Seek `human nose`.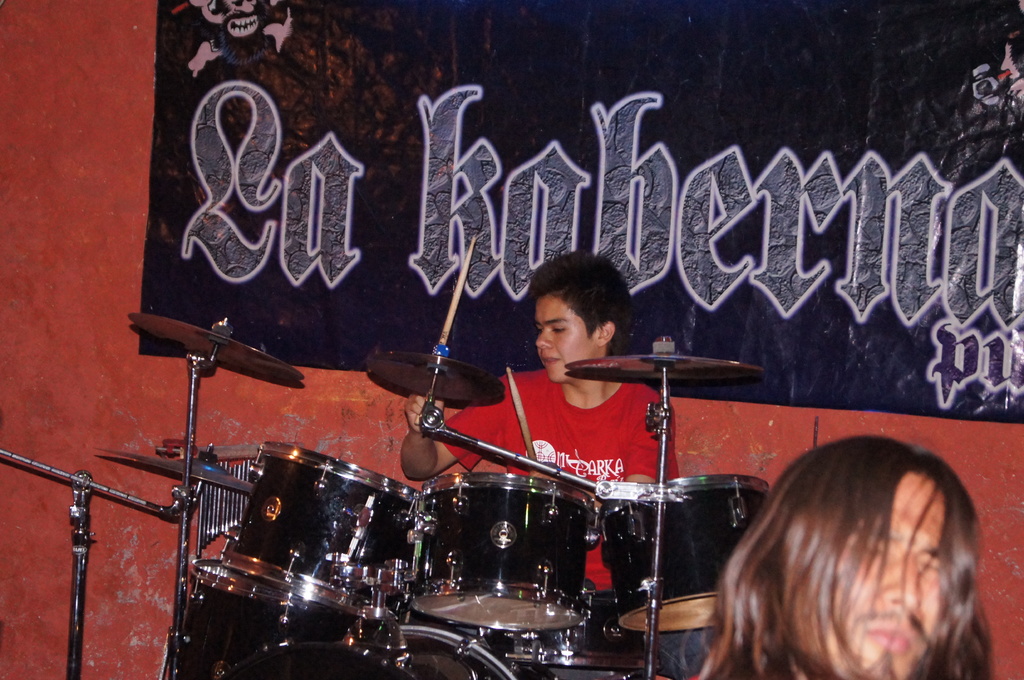
l=881, t=558, r=927, b=610.
